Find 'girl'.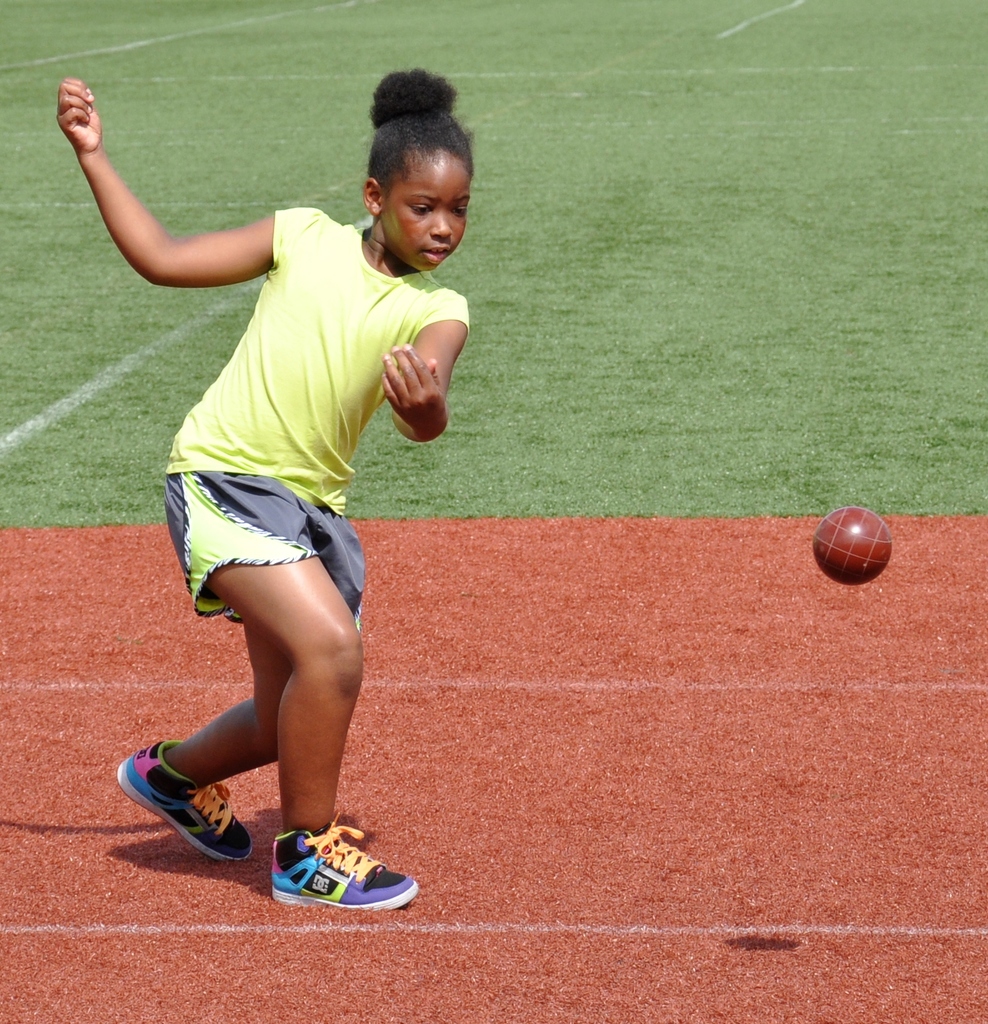
(56, 70, 474, 913).
